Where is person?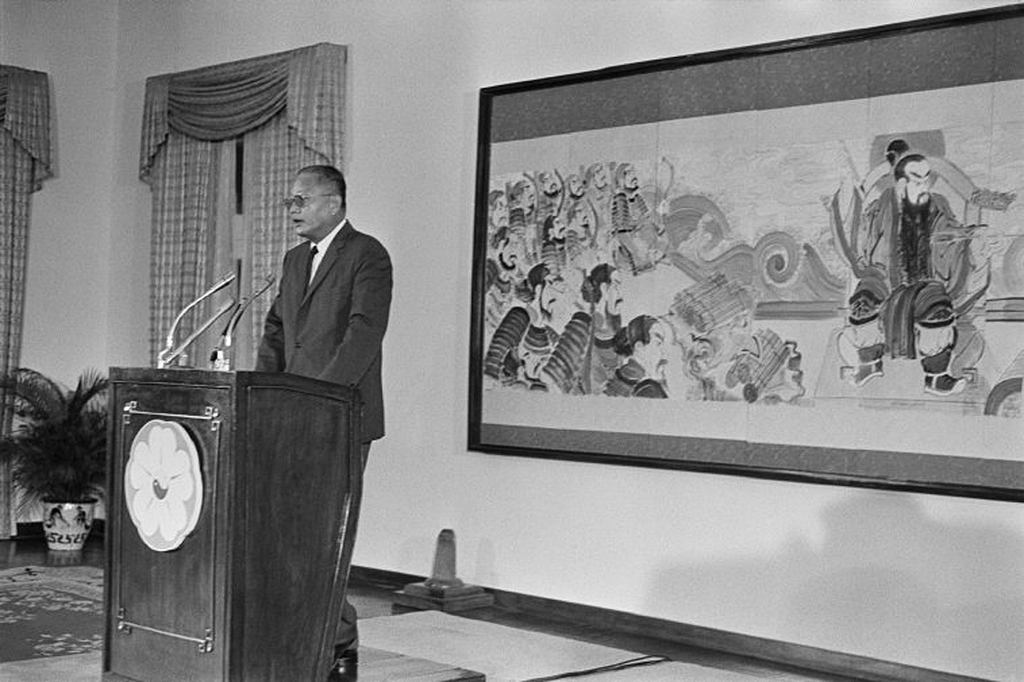
(x1=848, y1=137, x2=984, y2=401).
